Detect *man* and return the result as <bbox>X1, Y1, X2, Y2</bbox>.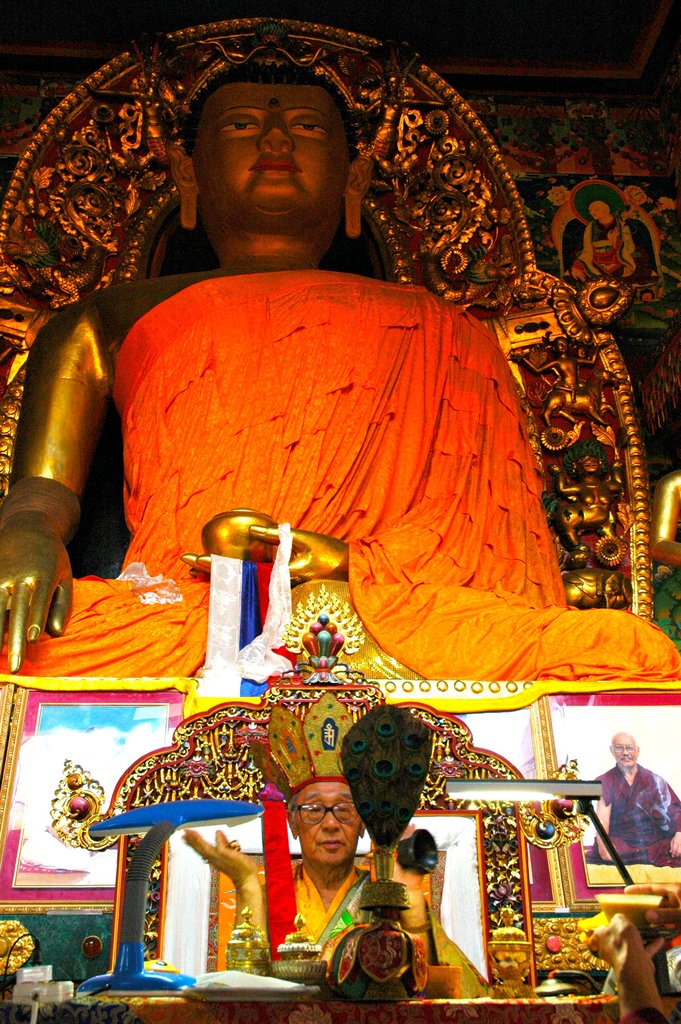
<bbox>183, 691, 493, 1011</bbox>.
